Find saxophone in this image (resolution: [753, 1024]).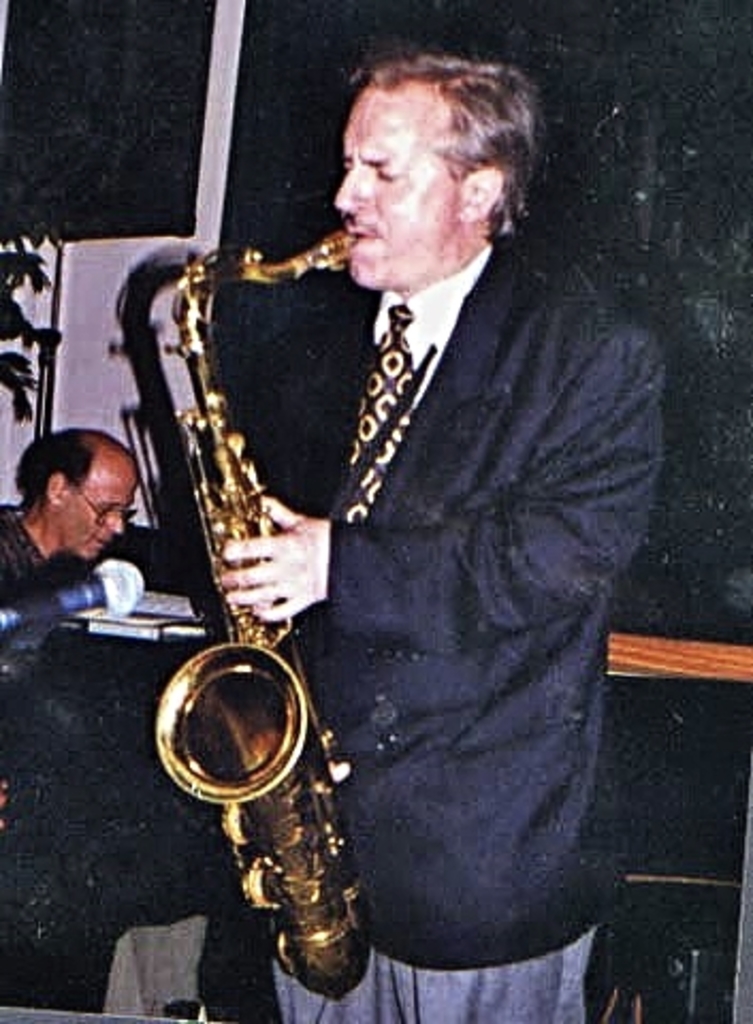
(x1=98, y1=220, x2=367, y2=1011).
